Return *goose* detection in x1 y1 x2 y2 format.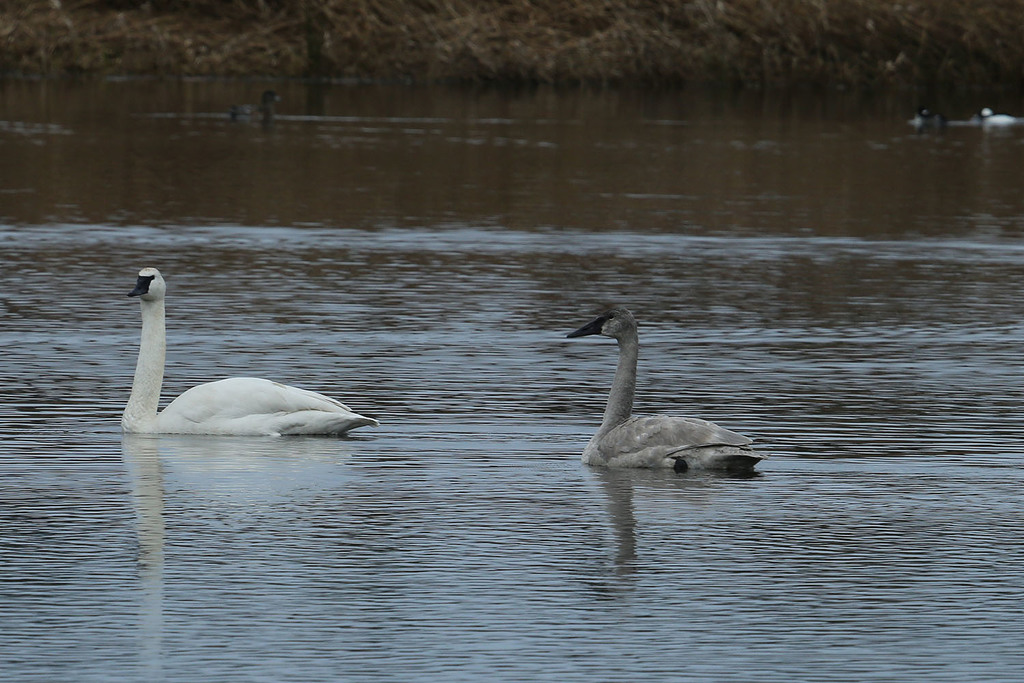
553 304 778 486.
